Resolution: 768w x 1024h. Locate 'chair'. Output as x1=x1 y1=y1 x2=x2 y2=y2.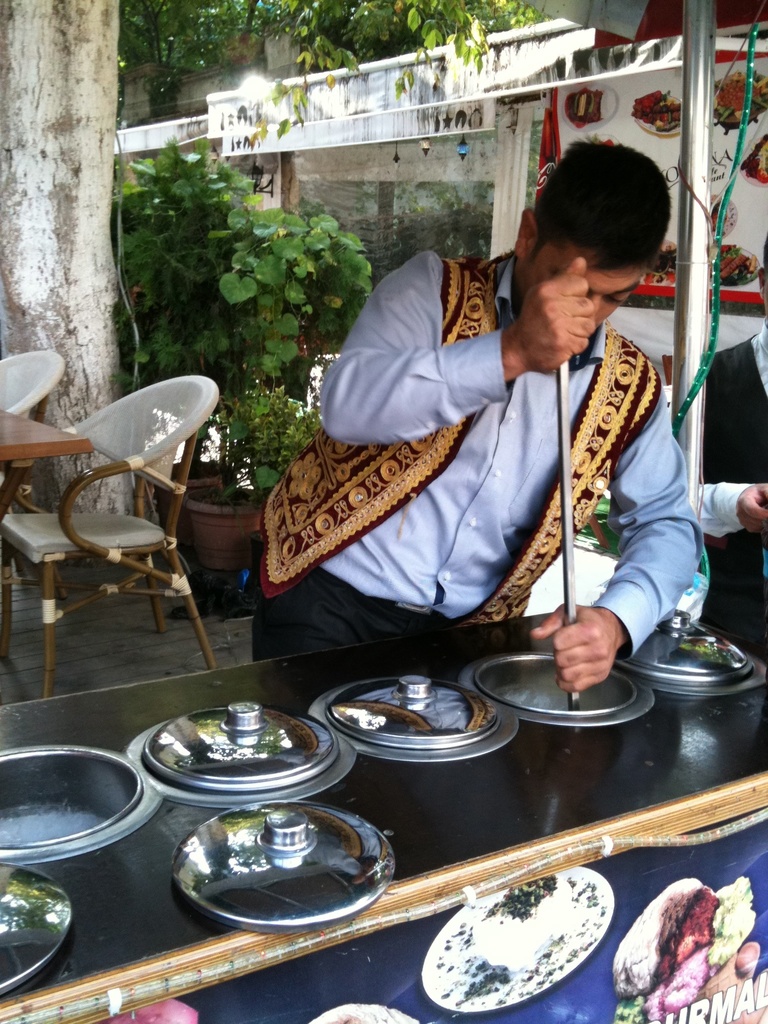
x1=17 y1=375 x2=205 y2=688.
